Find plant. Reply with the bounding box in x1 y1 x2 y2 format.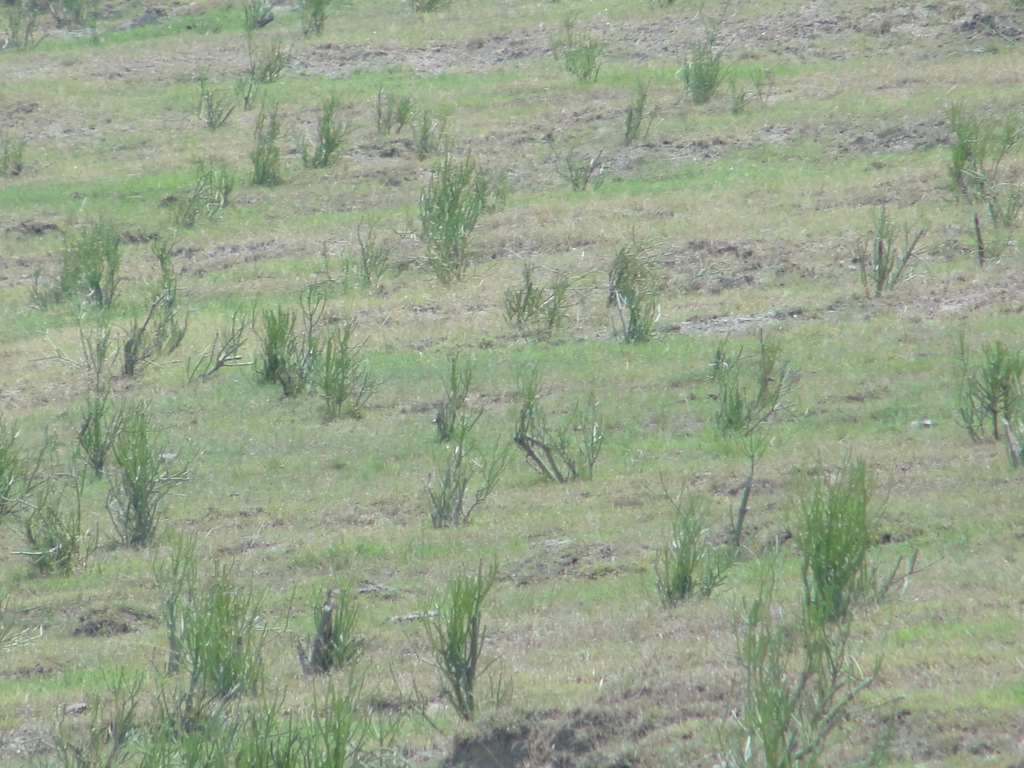
990 403 1023 479.
